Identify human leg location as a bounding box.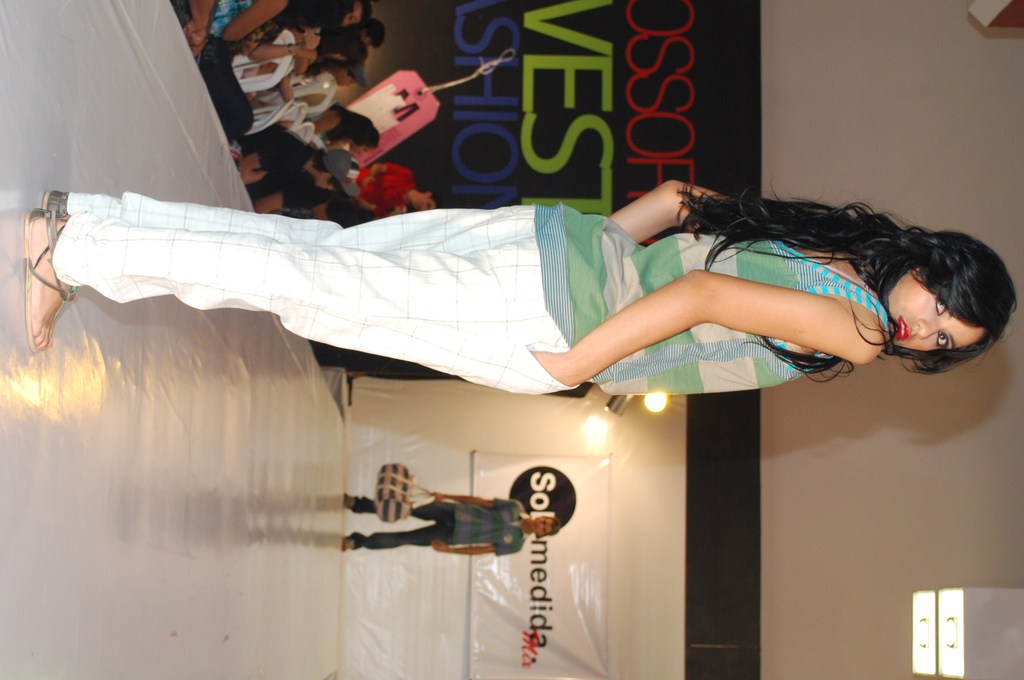
bbox=(344, 495, 455, 516).
